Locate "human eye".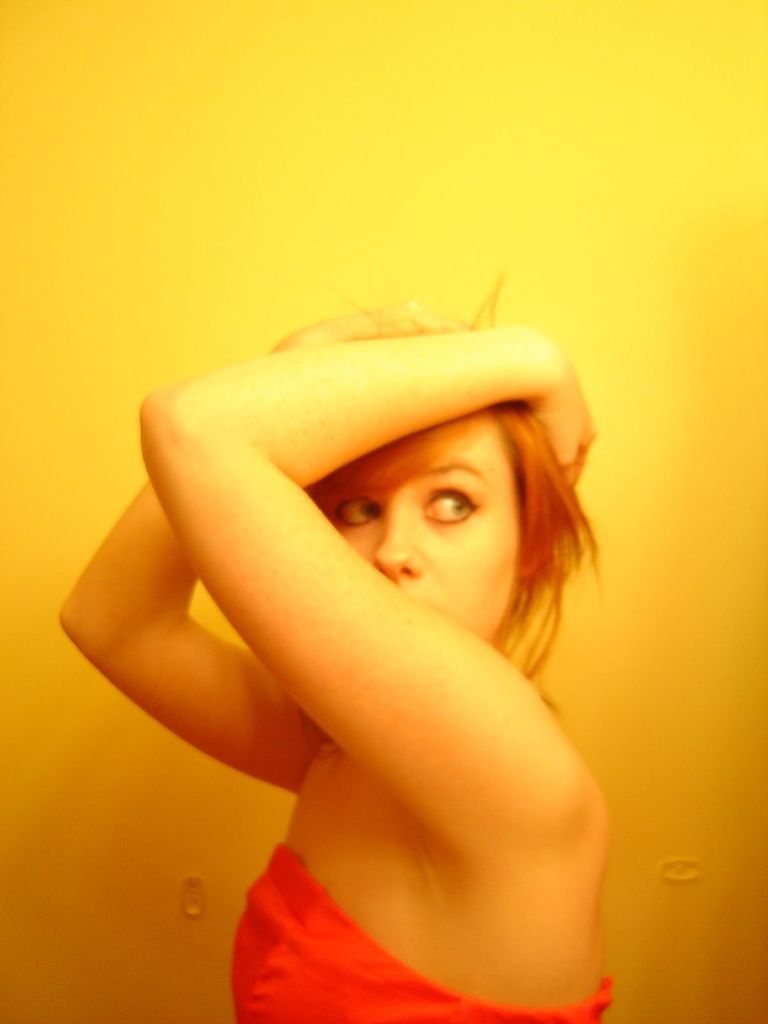
Bounding box: bbox=[419, 486, 482, 526].
